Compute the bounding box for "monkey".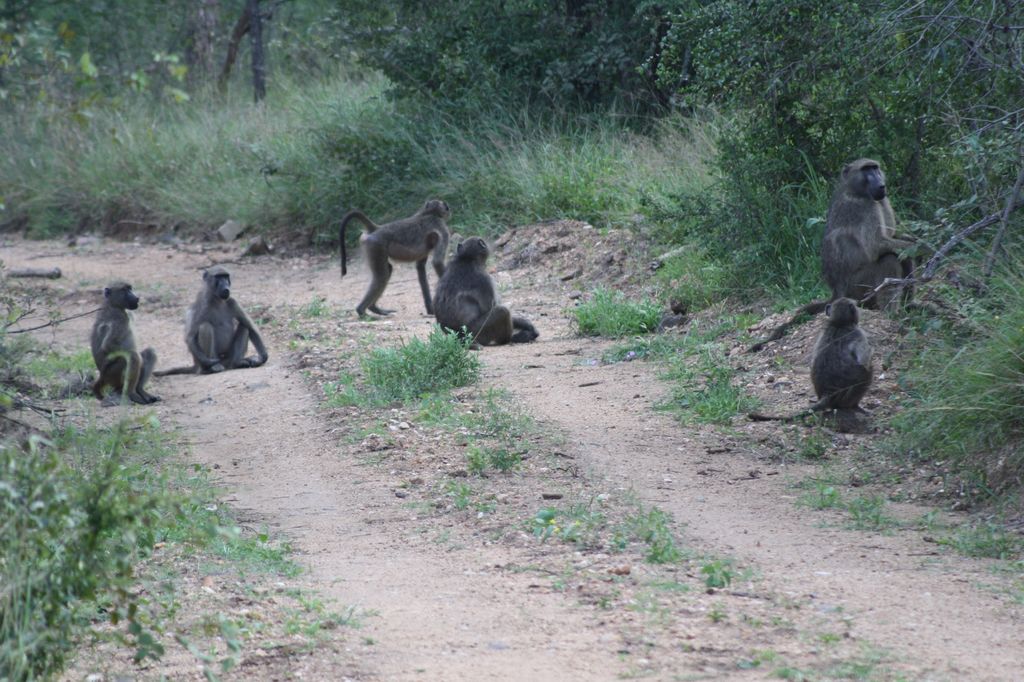
Rect(154, 259, 278, 374).
